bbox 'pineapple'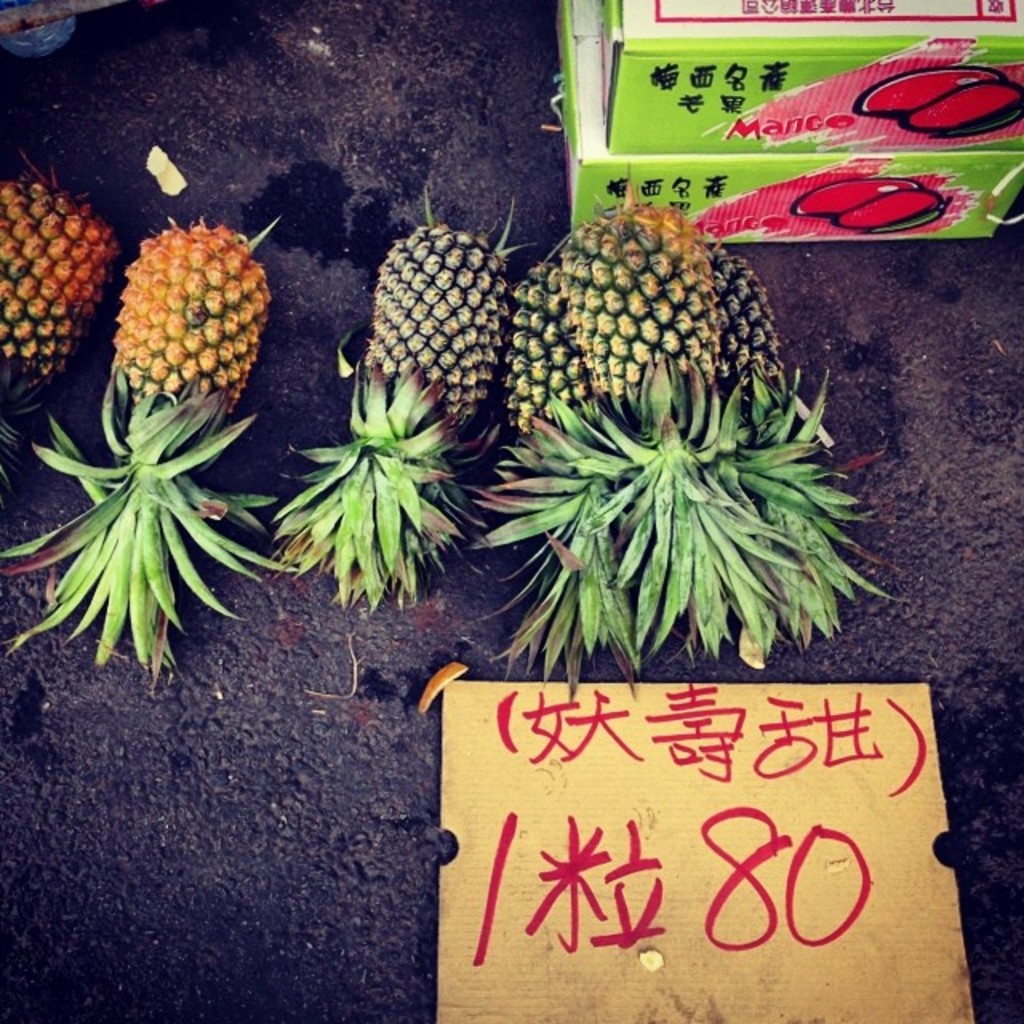
select_region(0, 214, 309, 694)
